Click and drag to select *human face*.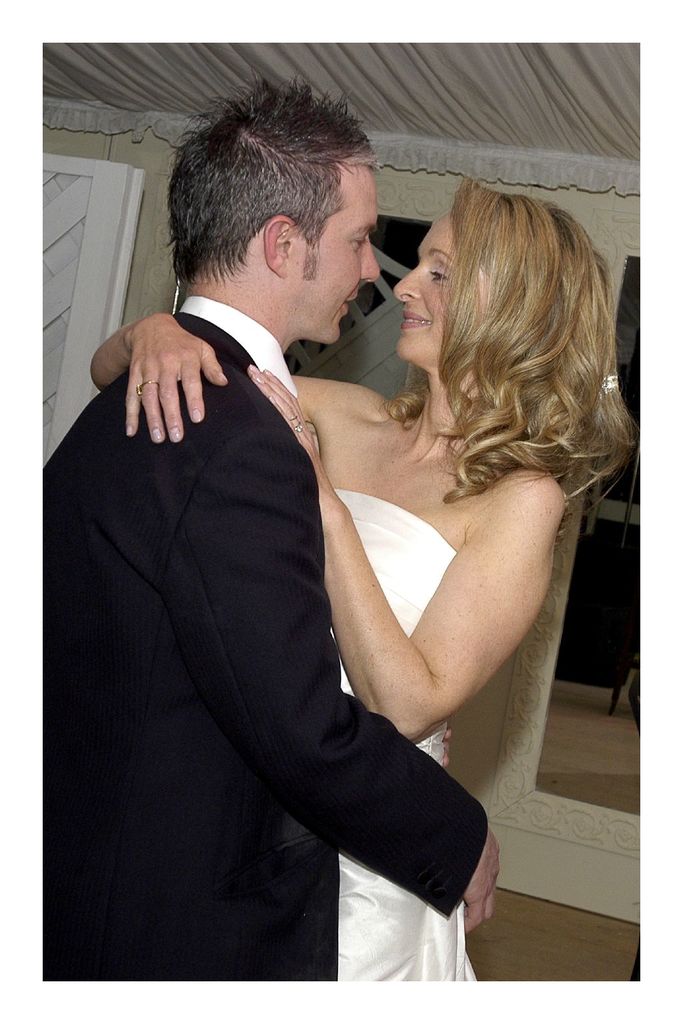
Selection: bbox=[285, 167, 382, 347].
